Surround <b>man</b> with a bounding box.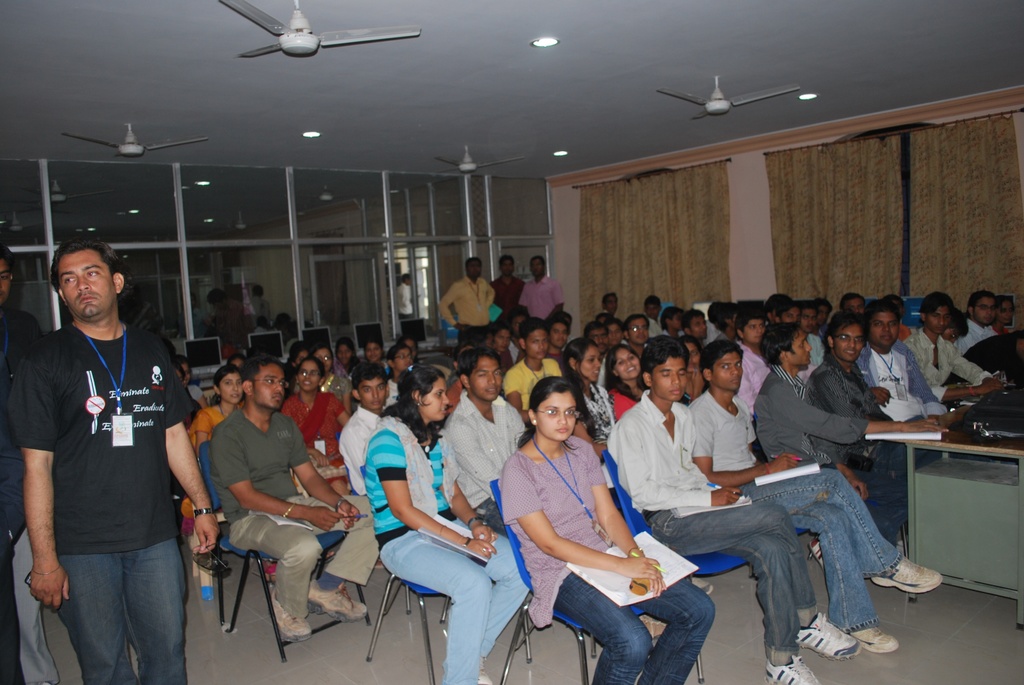
(left=601, top=292, right=620, bottom=316).
